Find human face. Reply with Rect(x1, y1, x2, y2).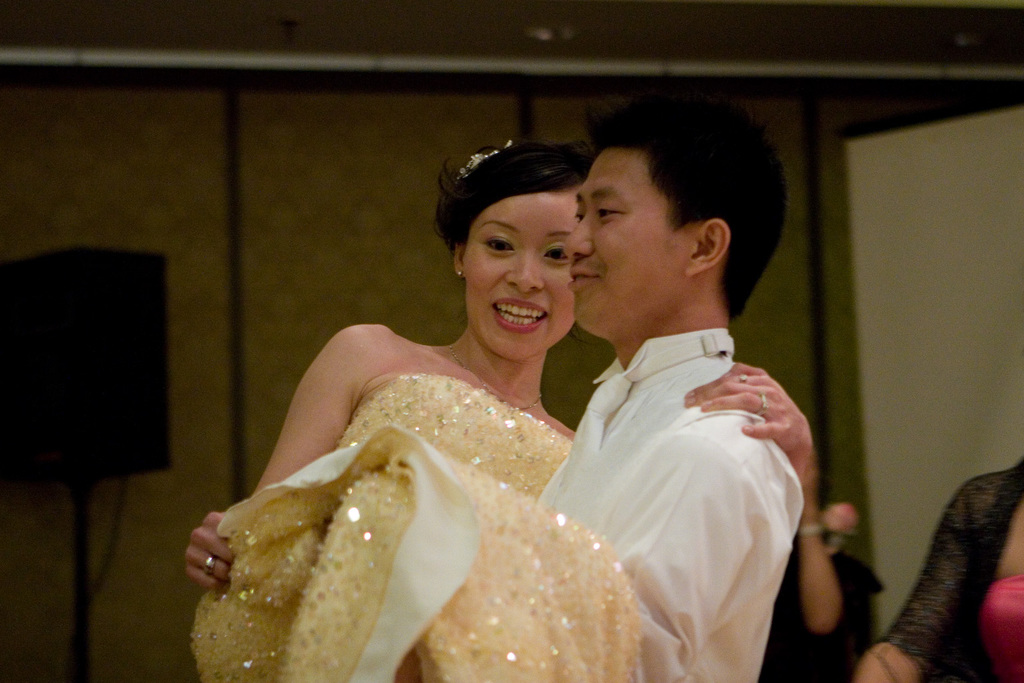
Rect(464, 189, 581, 356).
